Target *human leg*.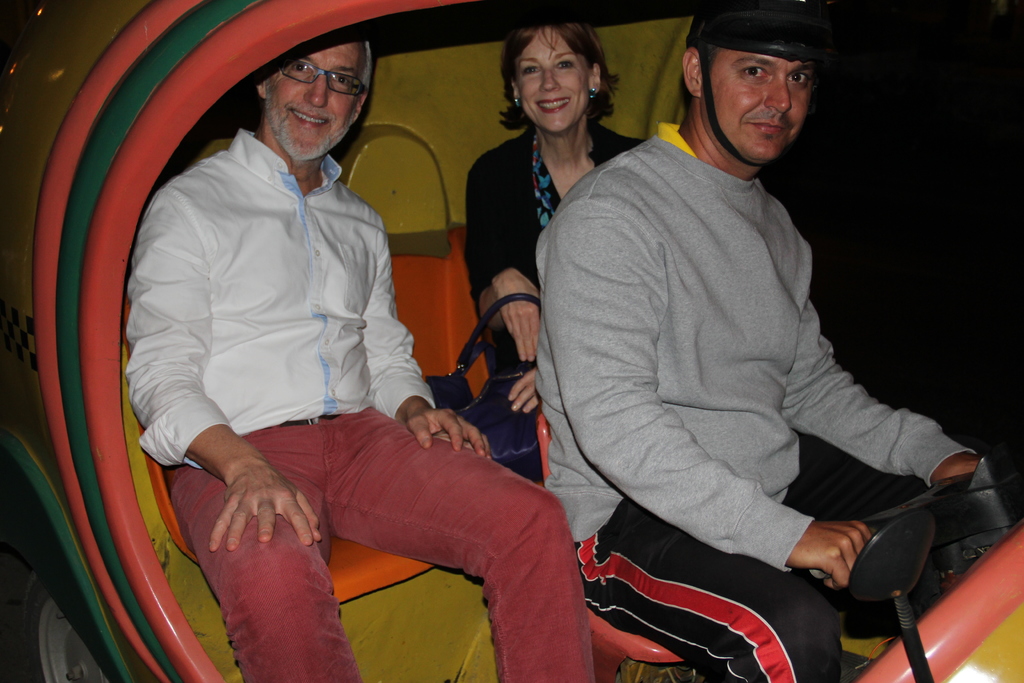
Target region: bbox(785, 436, 927, 522).
